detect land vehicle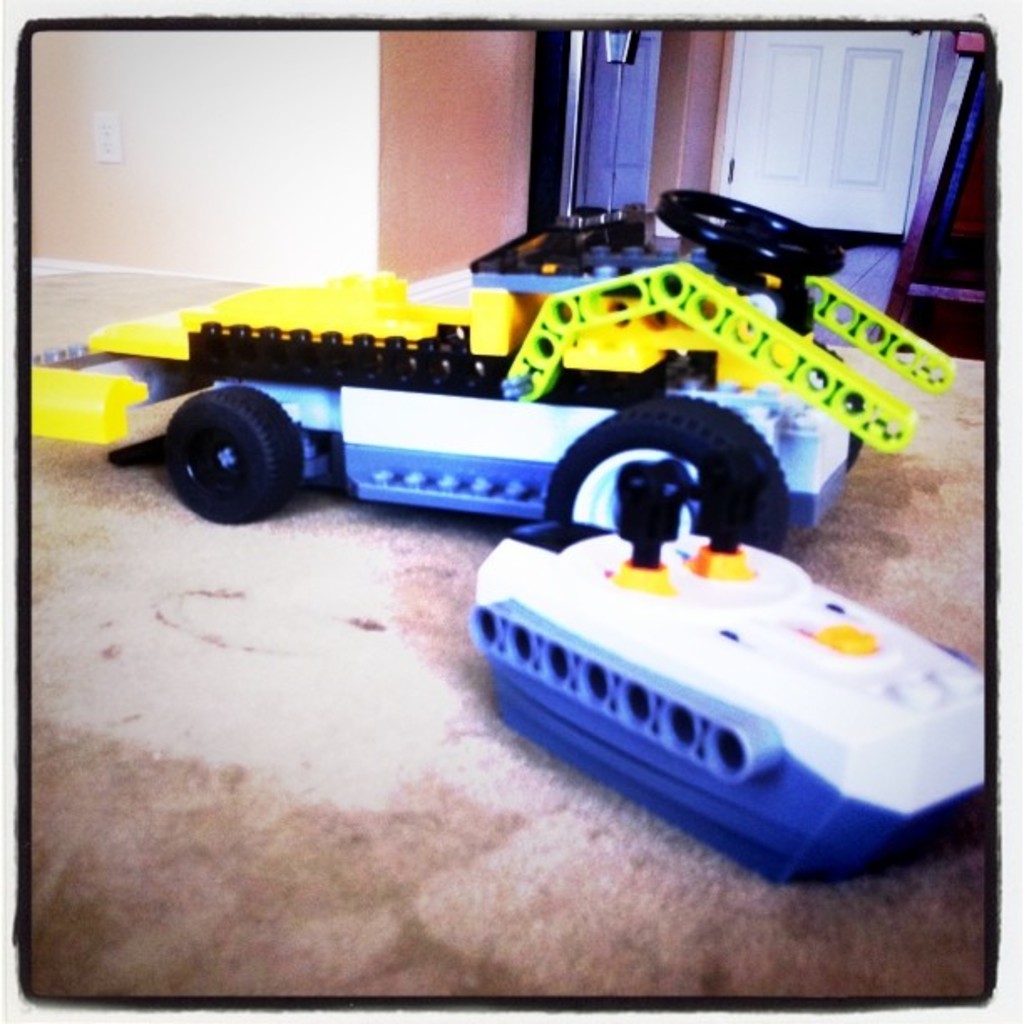
(x1=69, y1=191, x2=975, y2=579)
